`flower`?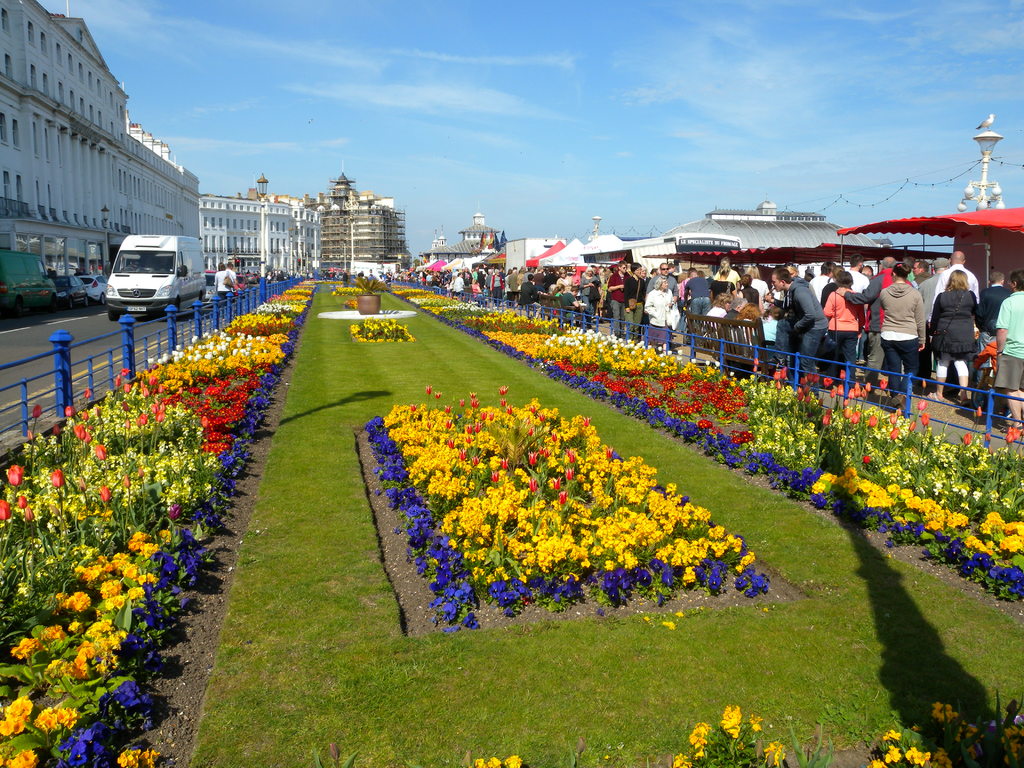
box=[558, 491, 567, 504]
